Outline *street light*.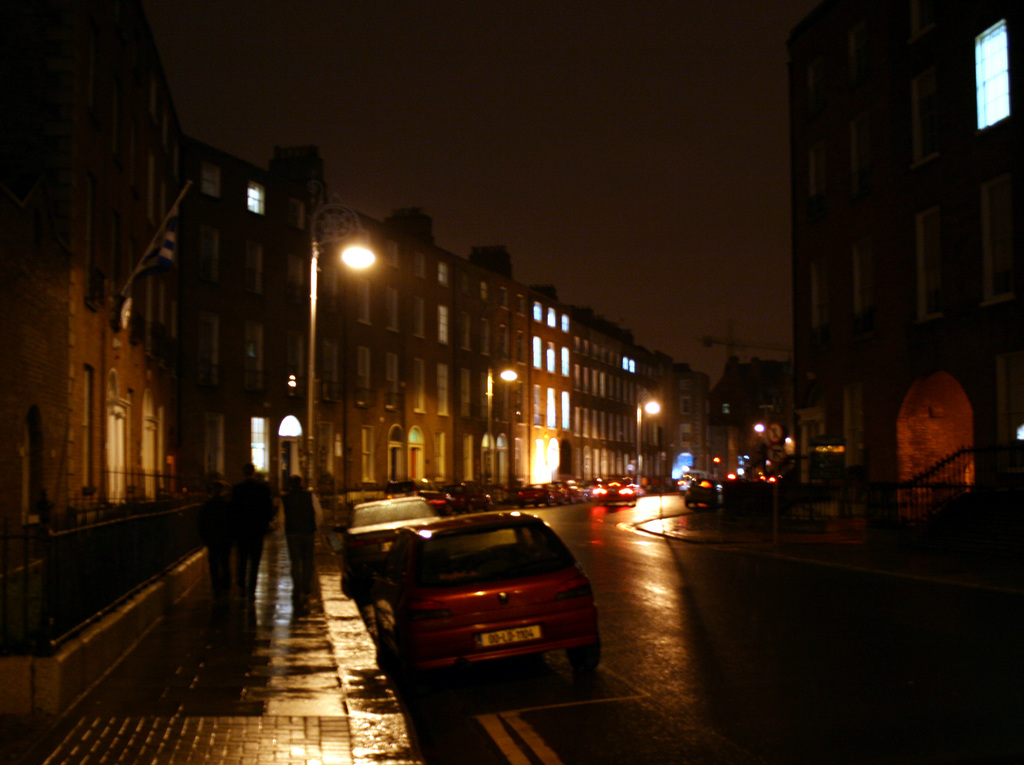
Outline: region(633, 390, 666, 480).
